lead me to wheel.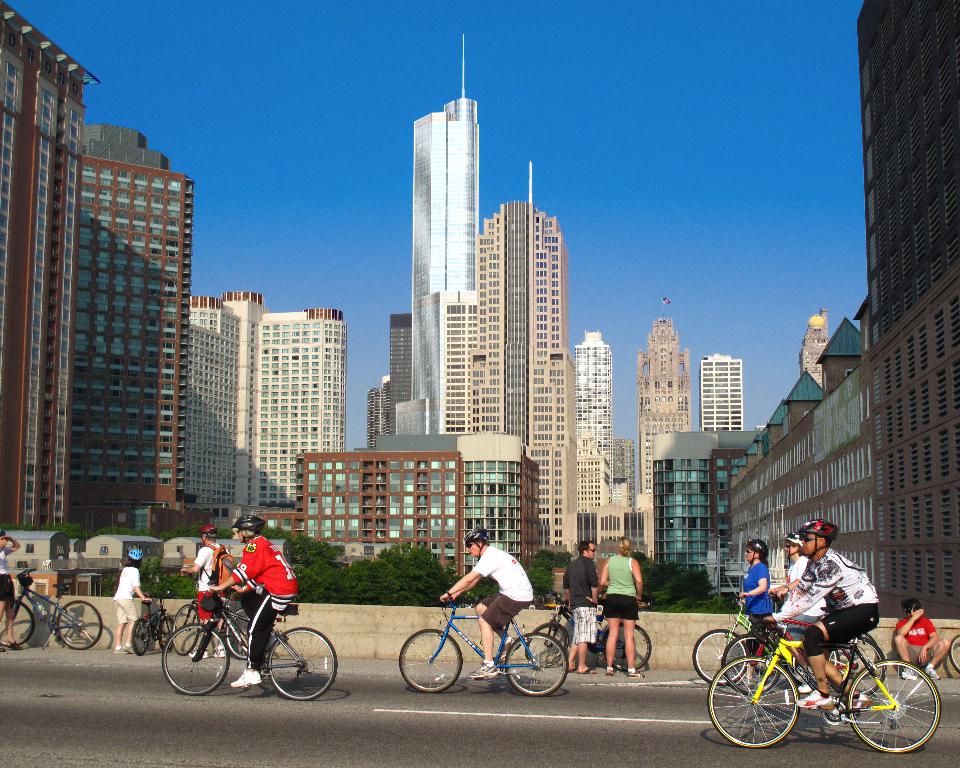
Lead to select_region(829, 637, 887, 694).
